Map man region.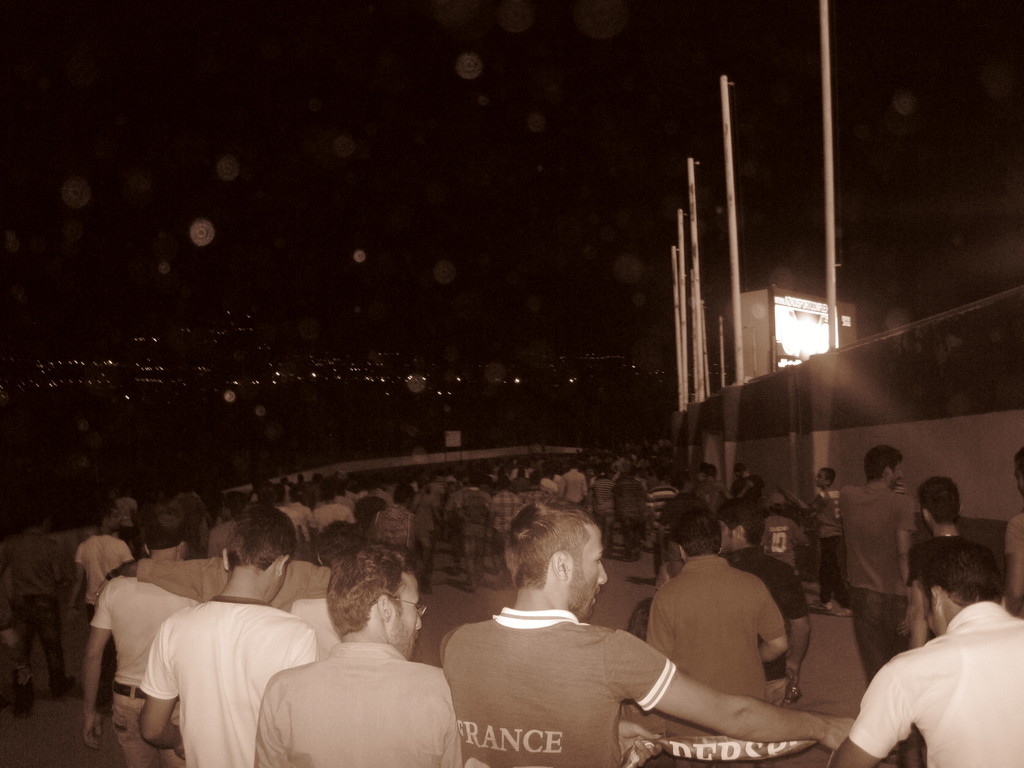
Mapped to locate(136, 505, 308, 762).
